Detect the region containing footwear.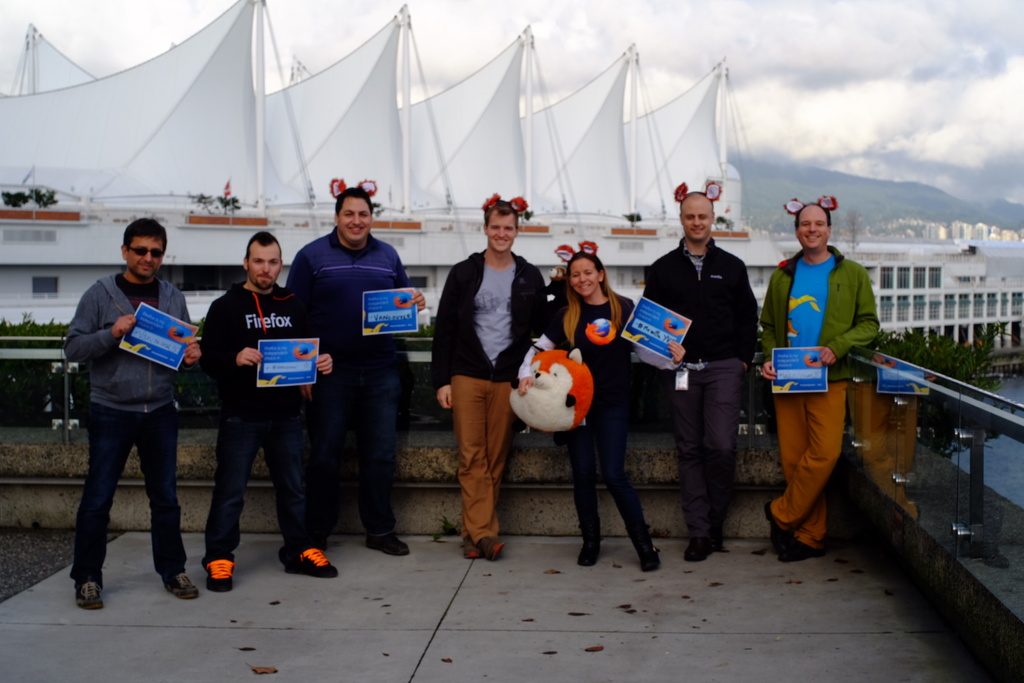
pyautogui.locateOnScreen(163, 572, 201, 598).
